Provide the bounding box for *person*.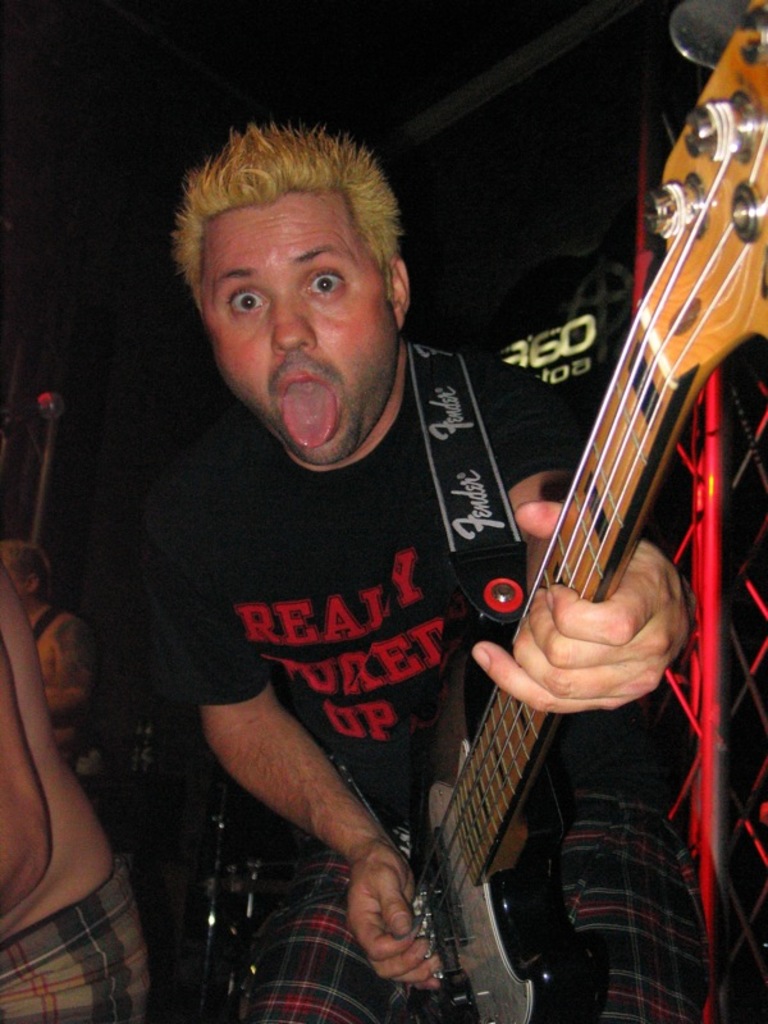
(169,68,678,1000).
